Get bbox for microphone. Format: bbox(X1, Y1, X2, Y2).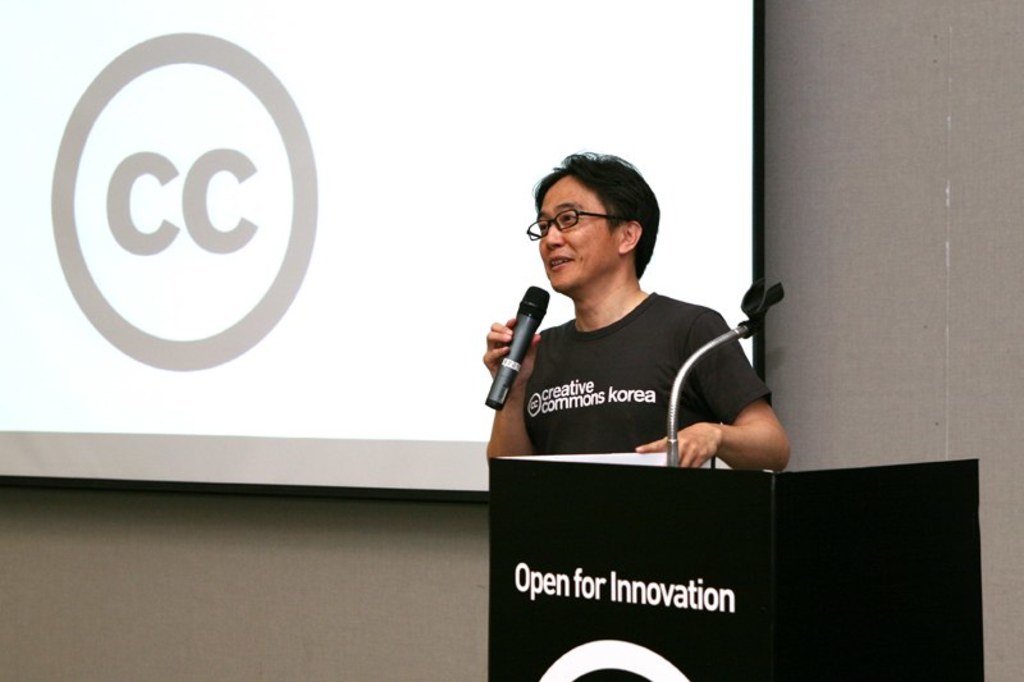
bbox(488, 280, 554, 416).
